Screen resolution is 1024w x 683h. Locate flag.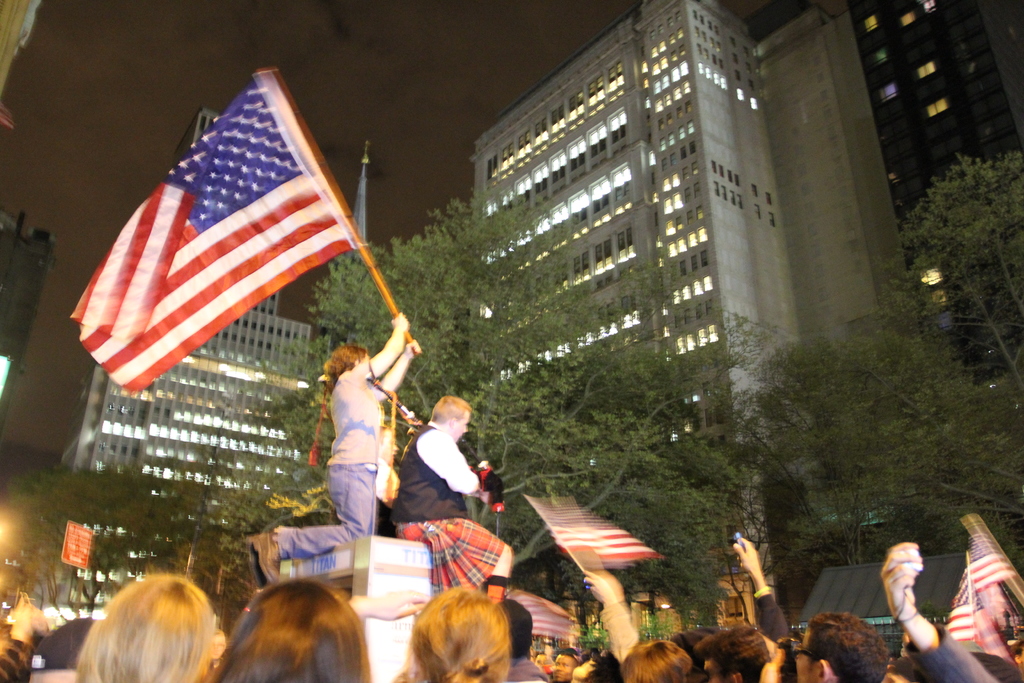
<bbox>71, 67, 356, 398</bbox>.
